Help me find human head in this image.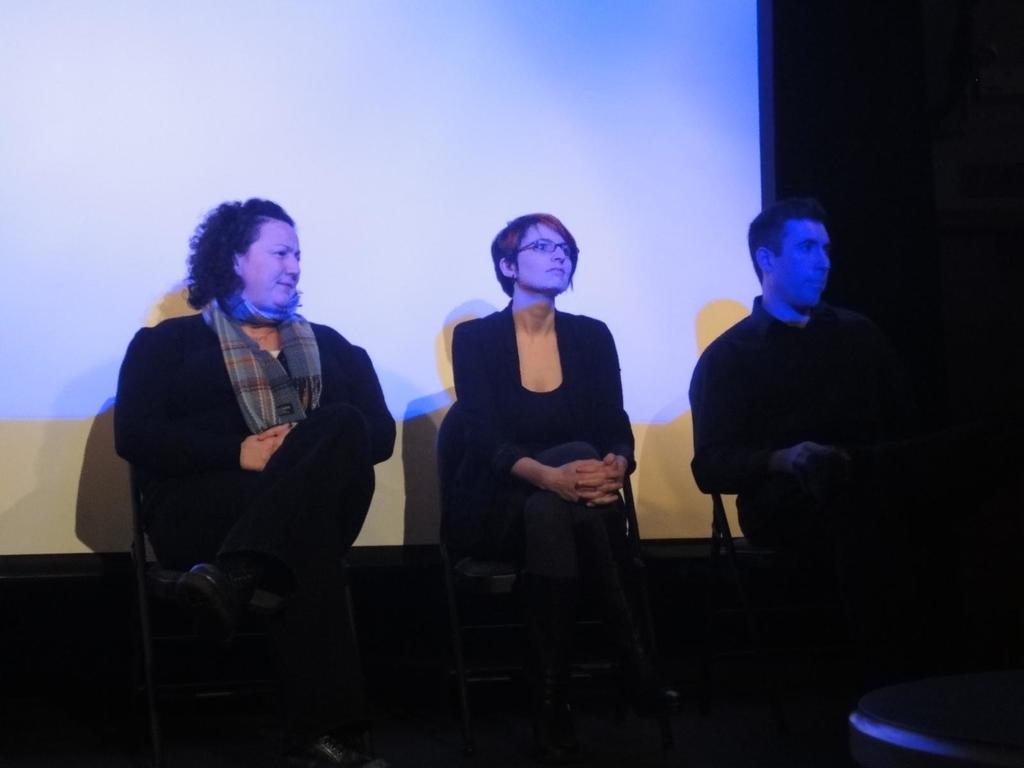
Found it: x1=178, y1=191, x2=302, y2=322.
